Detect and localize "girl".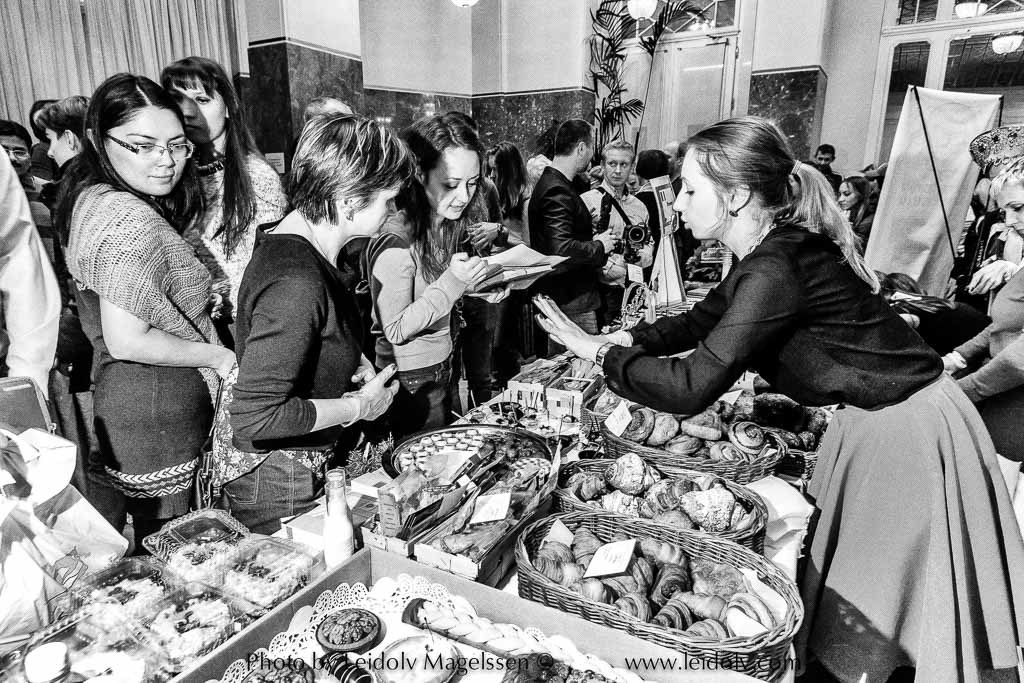
Localized at (836,175,877,251).
